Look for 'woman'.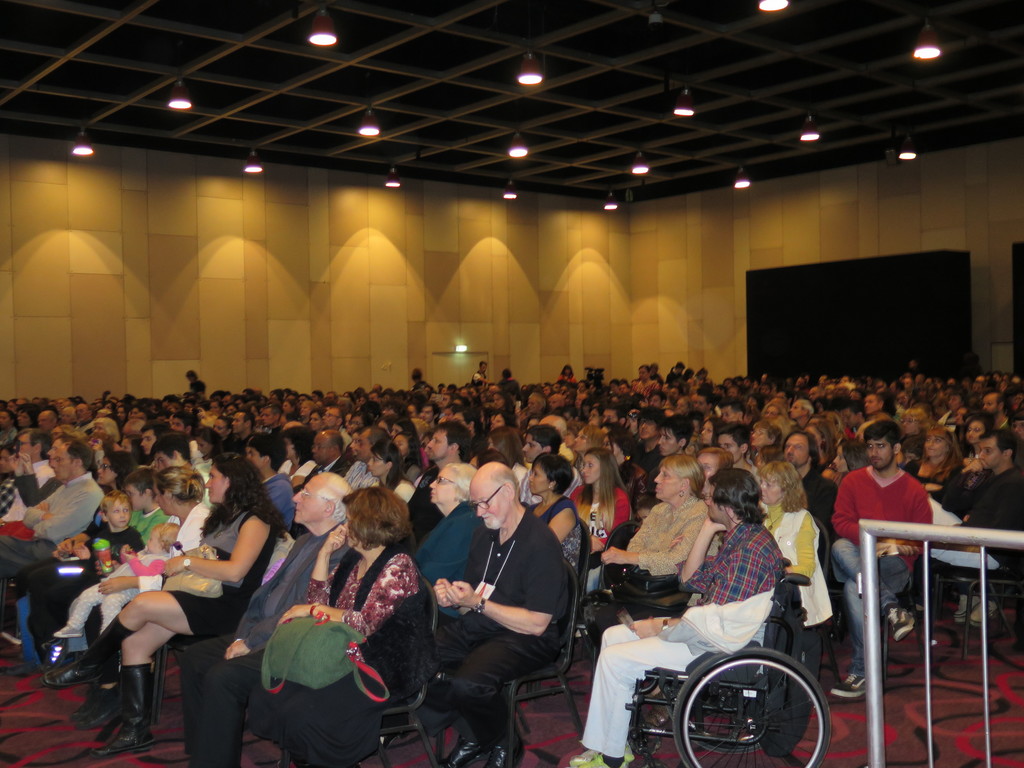
Found: bbox(488, 416, 511, 431).
